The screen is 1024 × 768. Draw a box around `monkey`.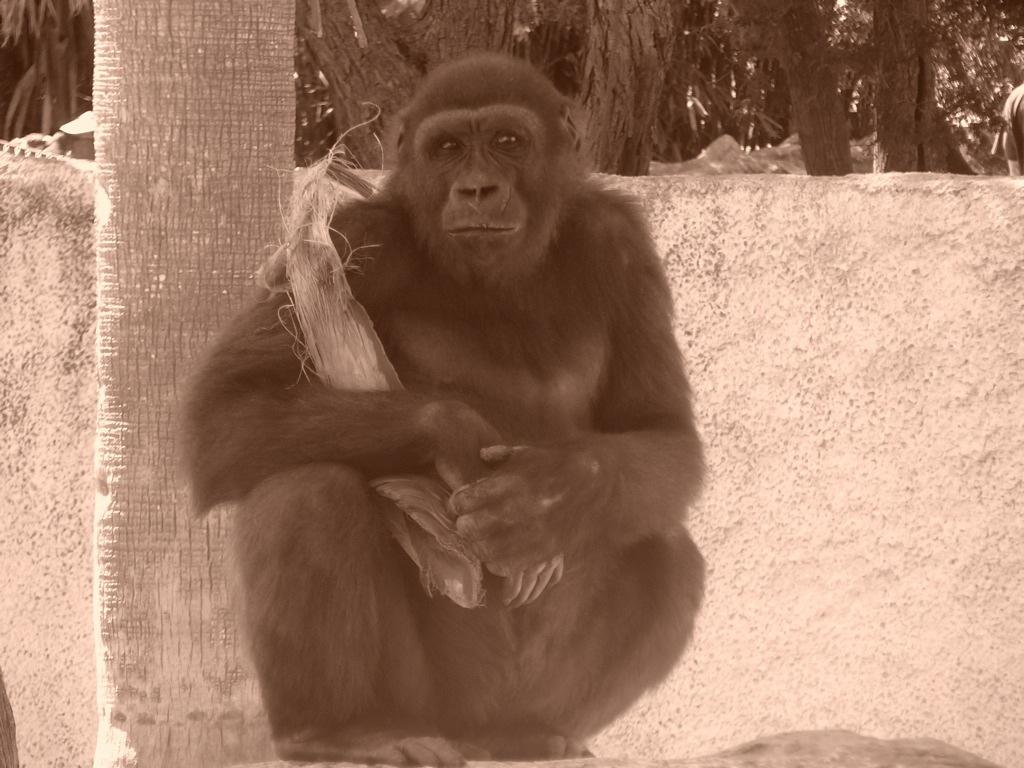
x1=179 y1=51 x2=708 y2=767.
